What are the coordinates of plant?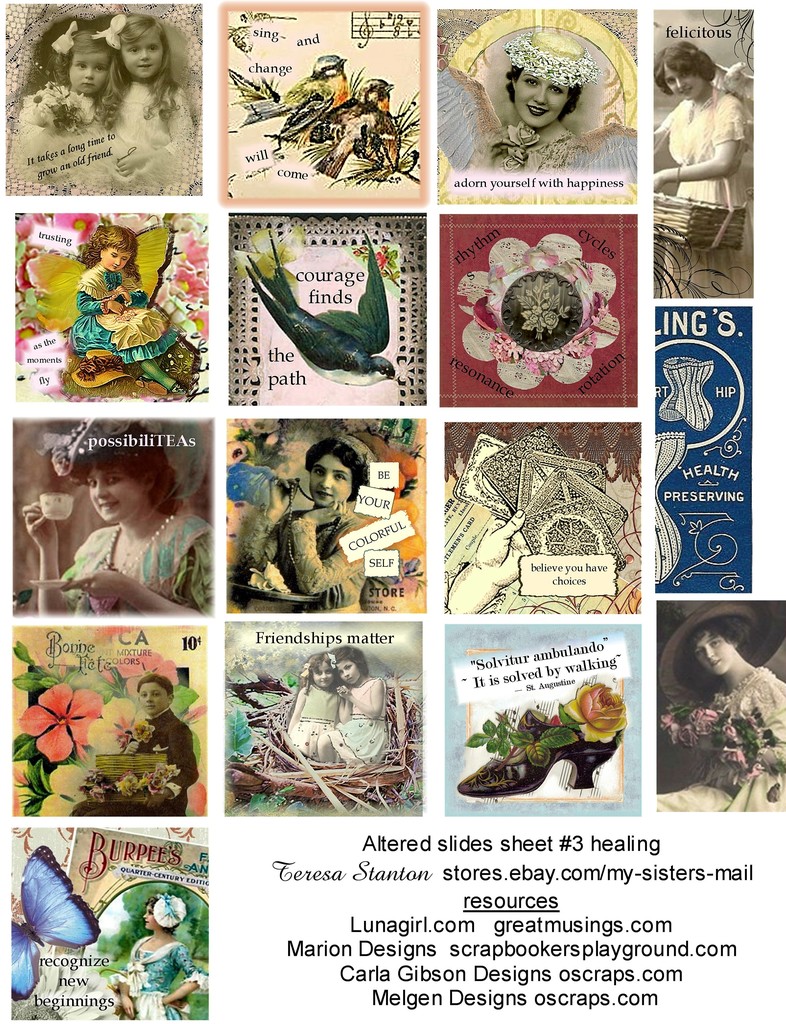
16,209,211,402.
